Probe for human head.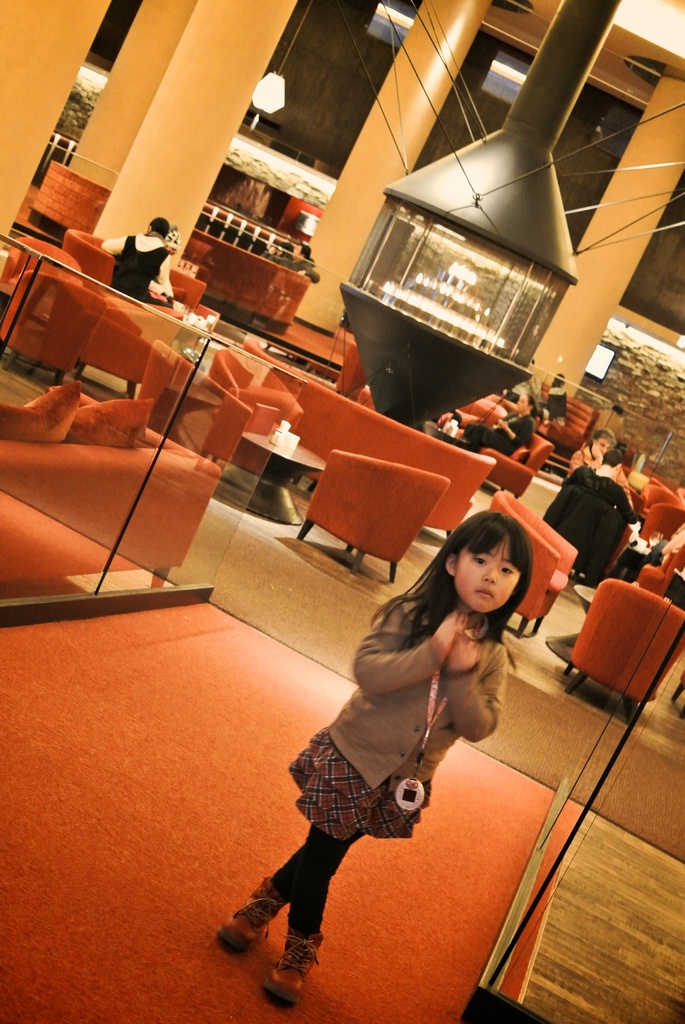
Probe result: pyautogui.locateOnScreen(430, 511, 546, 614).
